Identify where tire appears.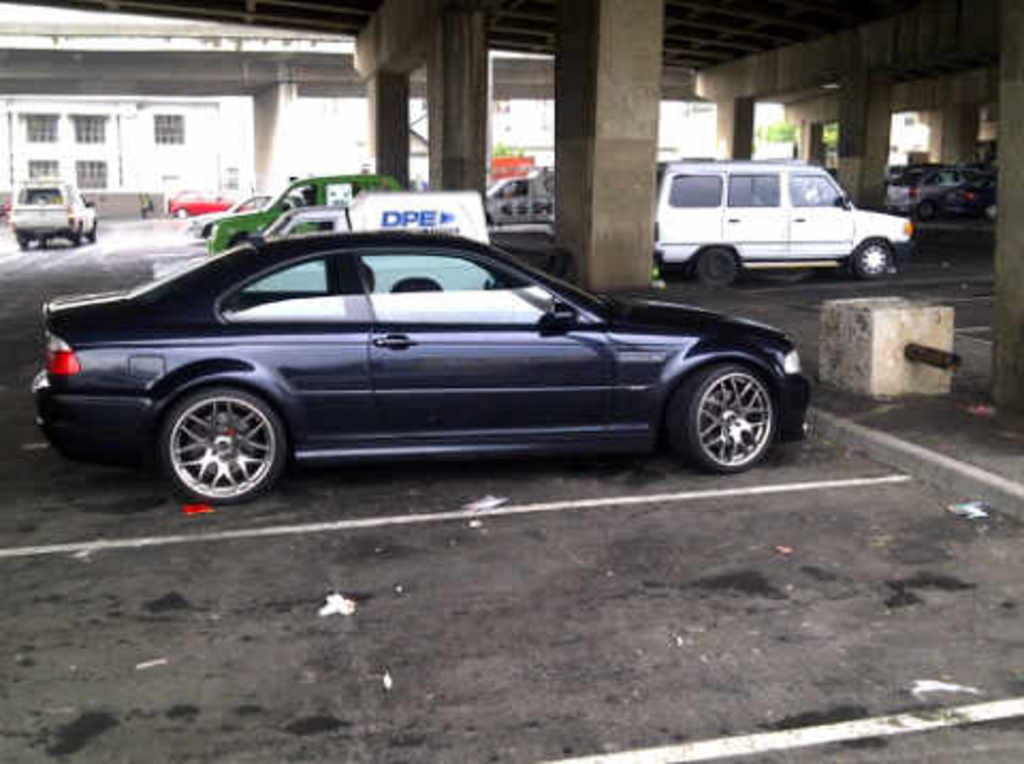
Appears at Rect(173, 205, 190, 218).
